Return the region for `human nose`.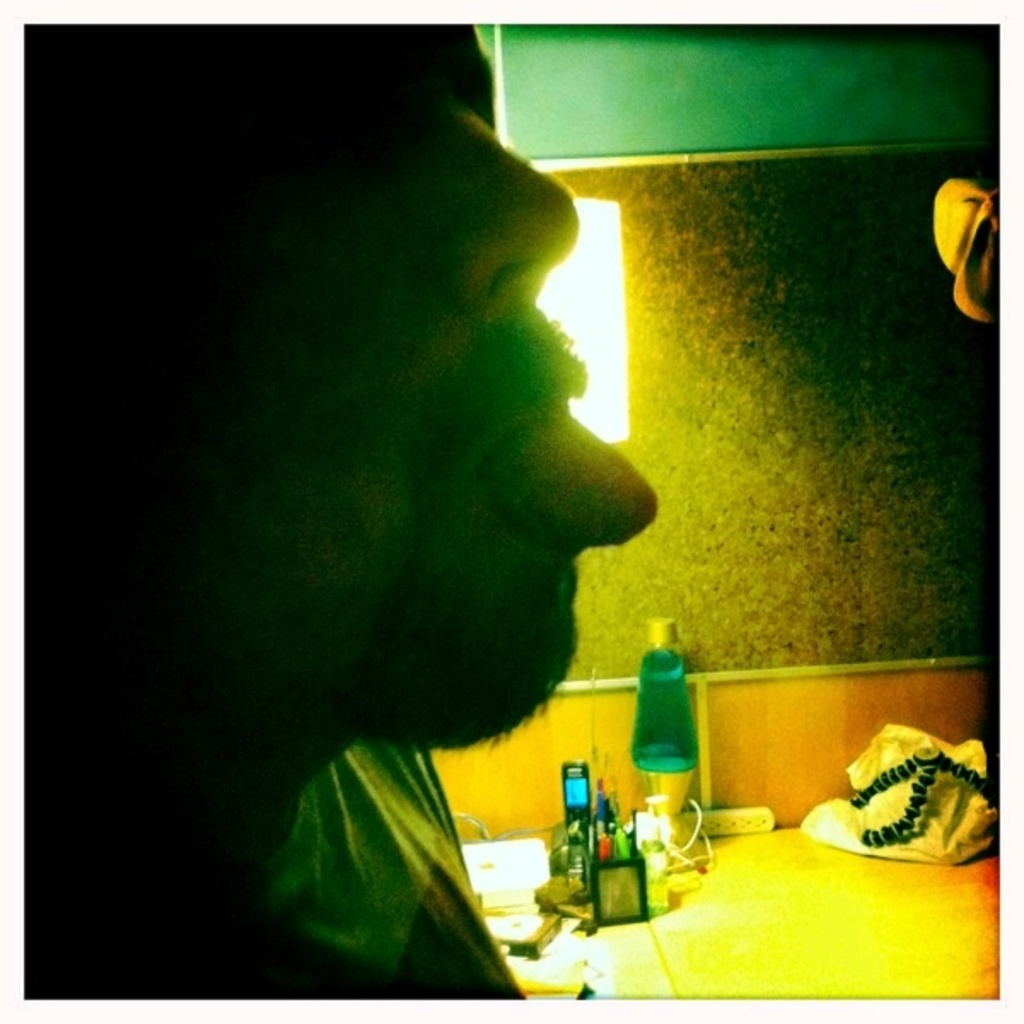
420/106/587/312.
